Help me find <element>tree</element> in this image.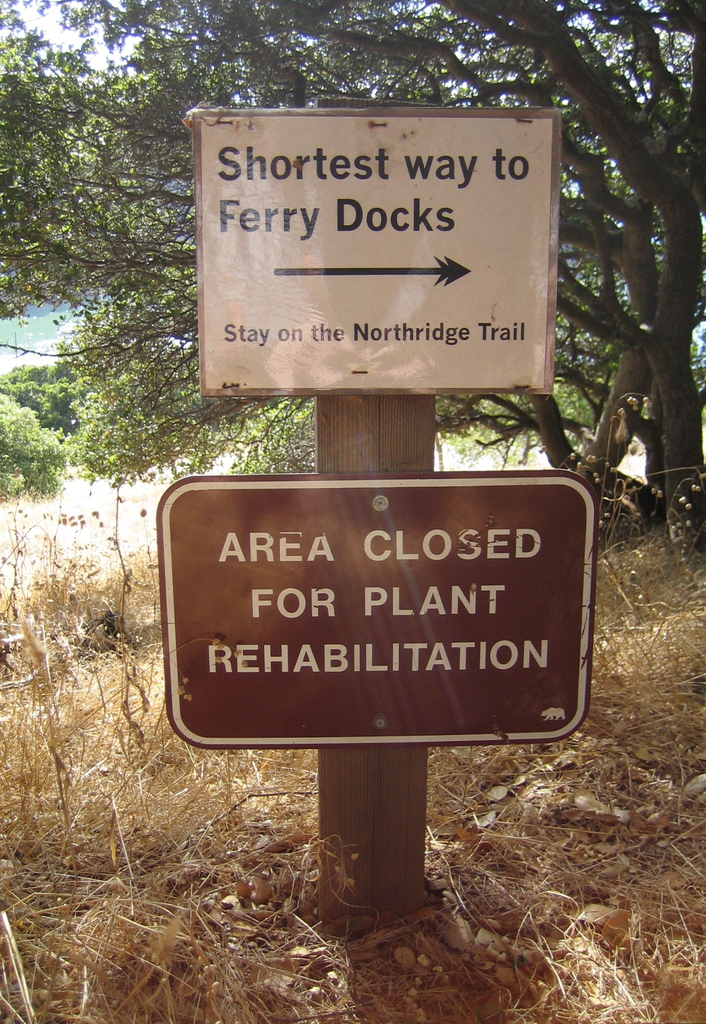
Found it: (431,323,705,449).
